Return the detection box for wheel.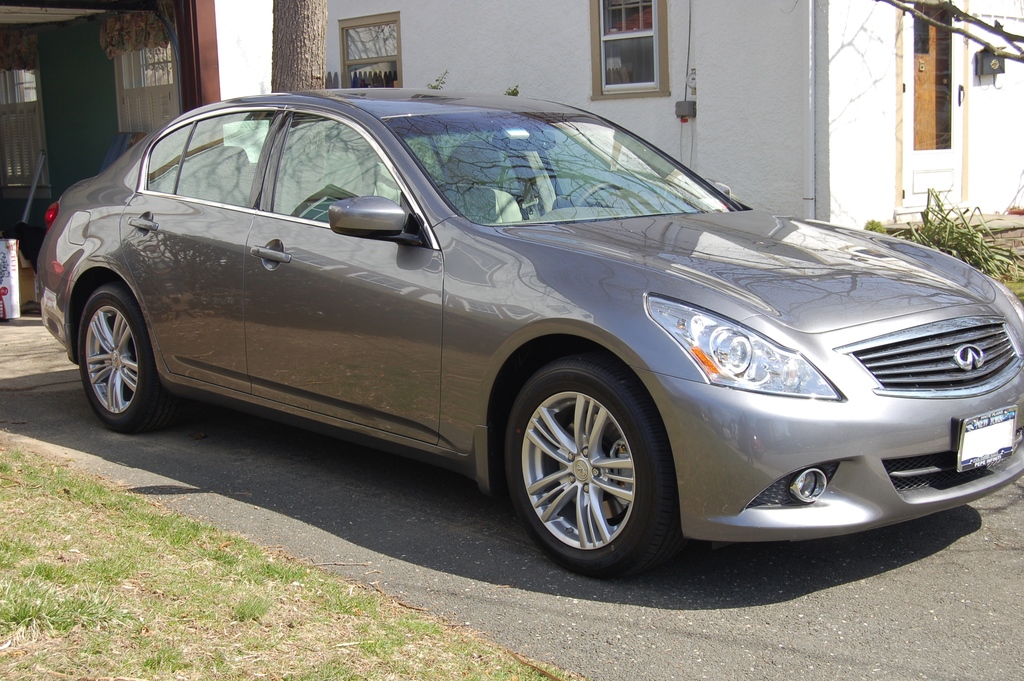
508, 358, 674, 569.
